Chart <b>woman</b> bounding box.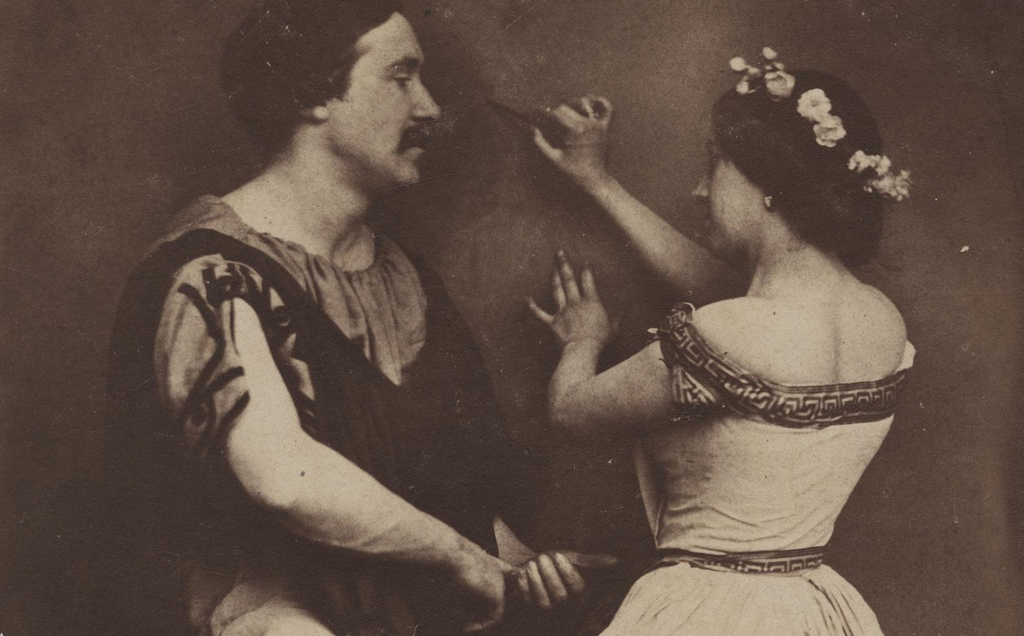
Charted: [left=458, top=15, right=921, bottom=622].
